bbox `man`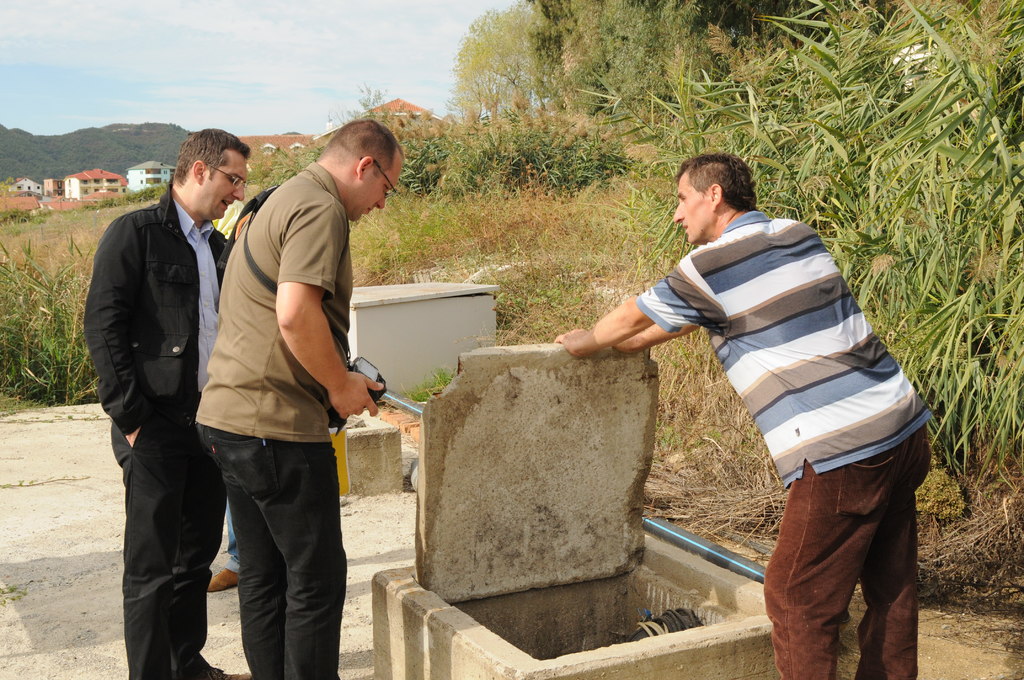
[559, 155, 935, 679]
